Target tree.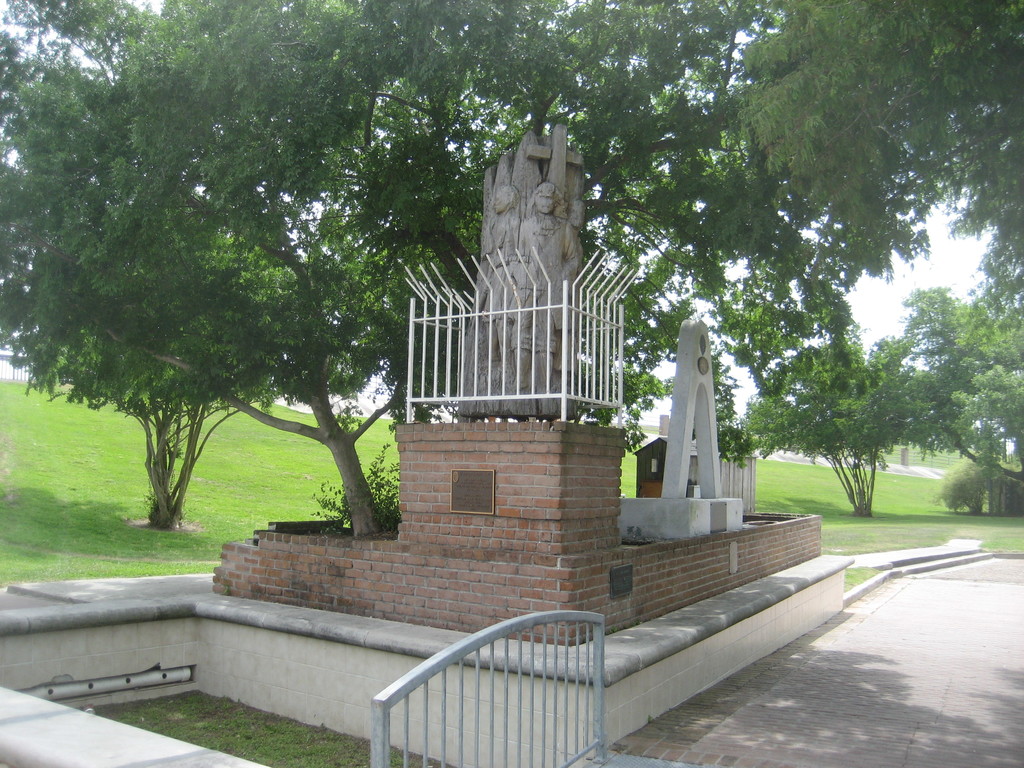
Target region: (0,0,392,527).
